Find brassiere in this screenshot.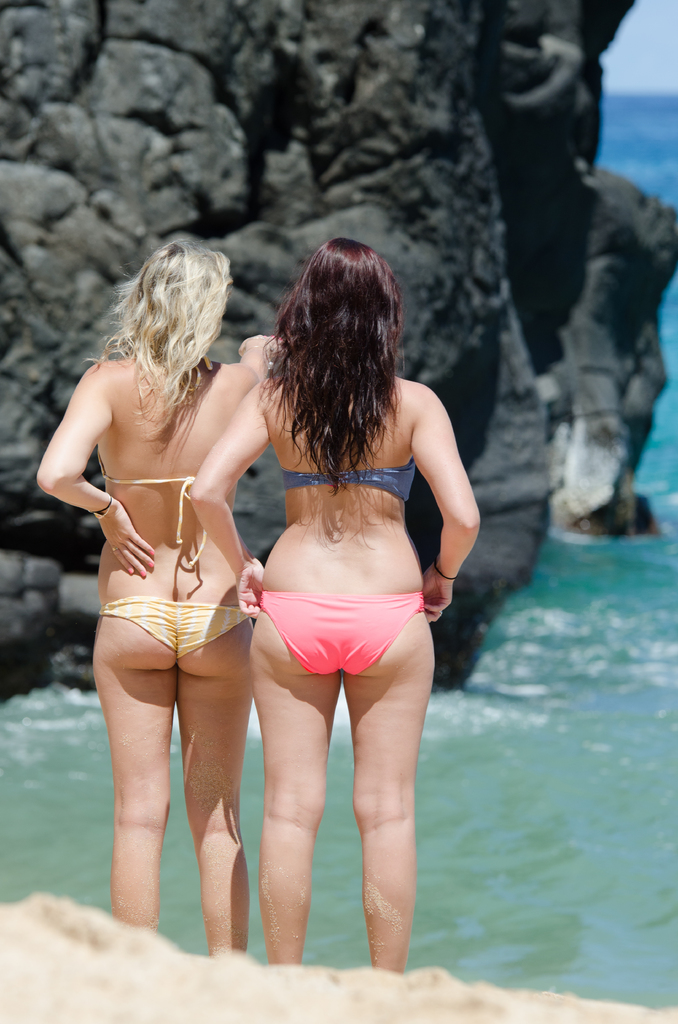
The bounding box for brassiere is select_region(95, 461, 209, 570).
